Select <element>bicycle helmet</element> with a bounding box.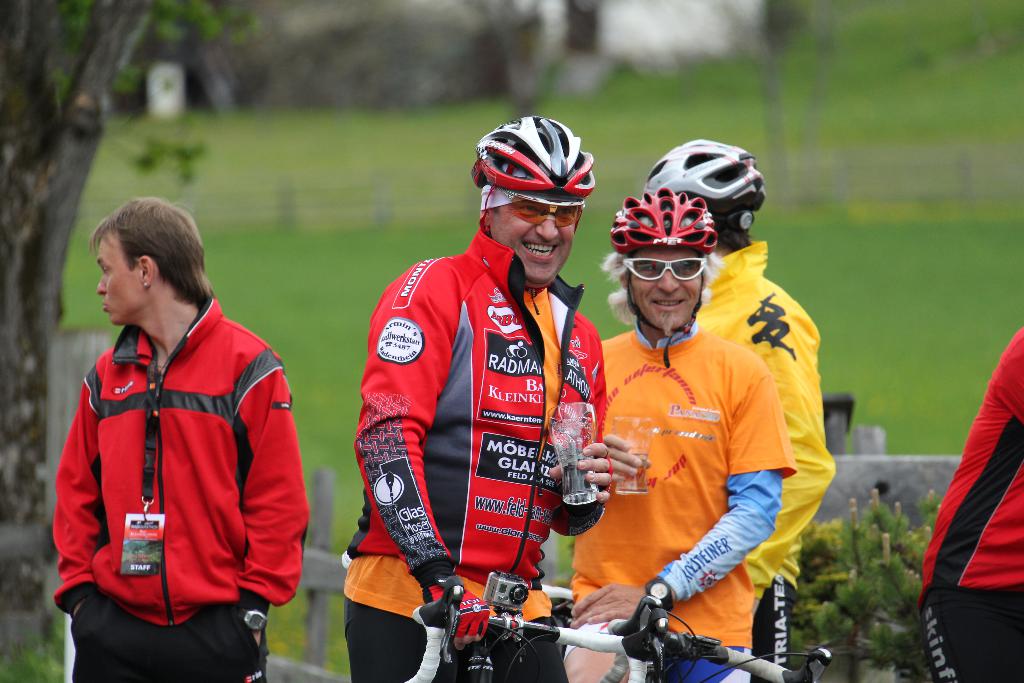
bbox=[614, 185, 723, 256].
